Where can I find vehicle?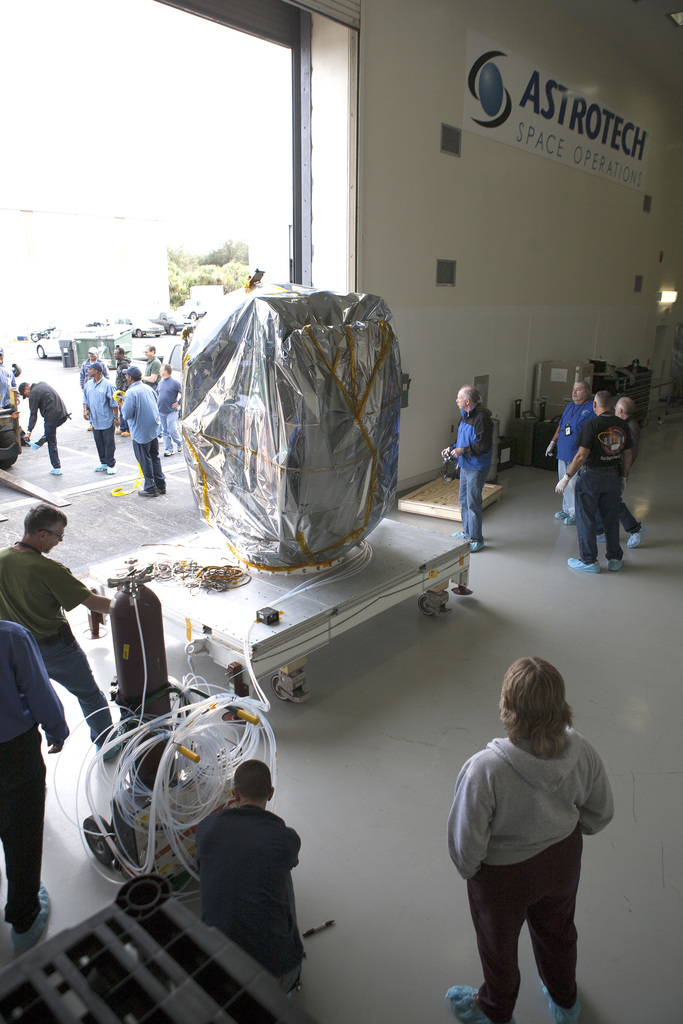
You can find it at 129/317/168/336.
